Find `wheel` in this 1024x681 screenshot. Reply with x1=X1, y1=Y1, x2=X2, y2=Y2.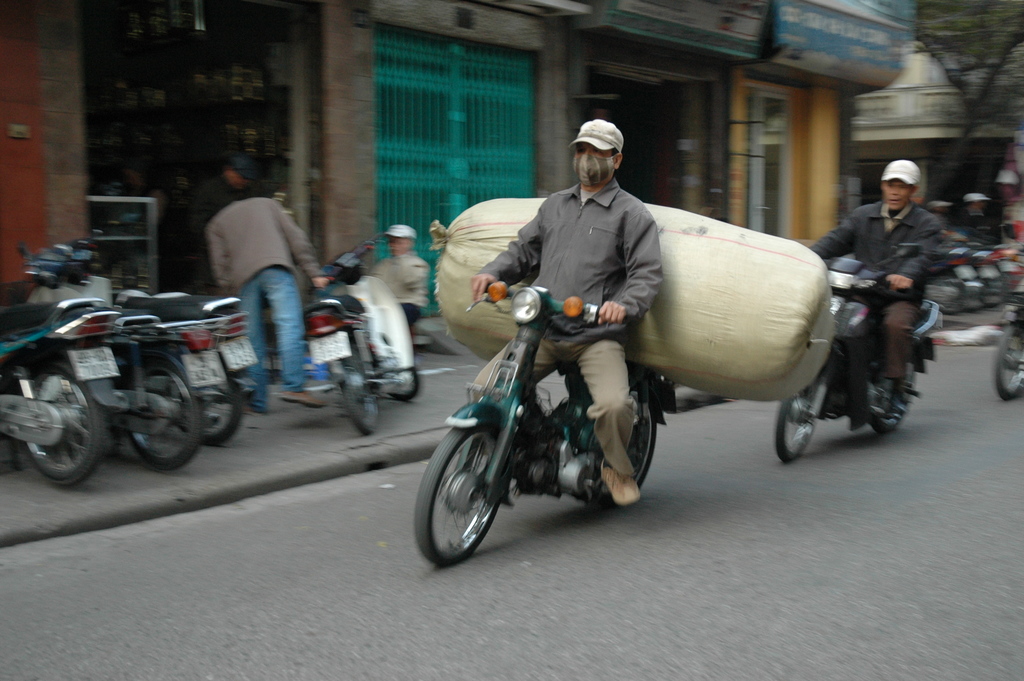
x1=177, y1=359, x2=246, y2=439.
